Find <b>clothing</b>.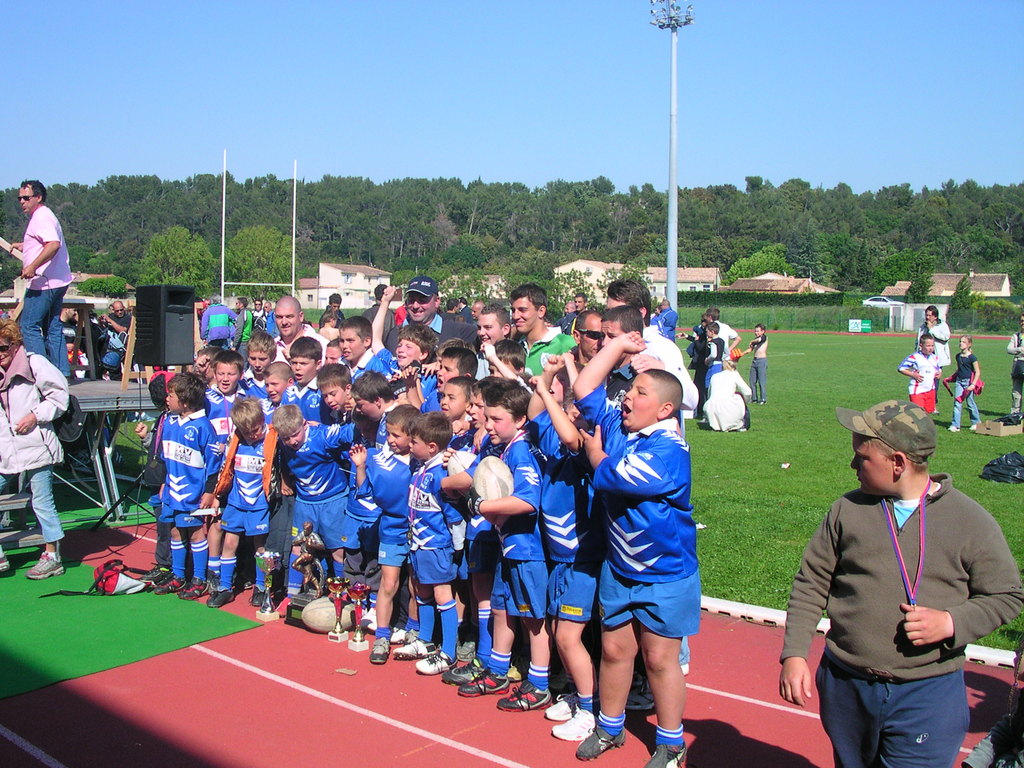
bbox=(339, 431, 387, 570).
